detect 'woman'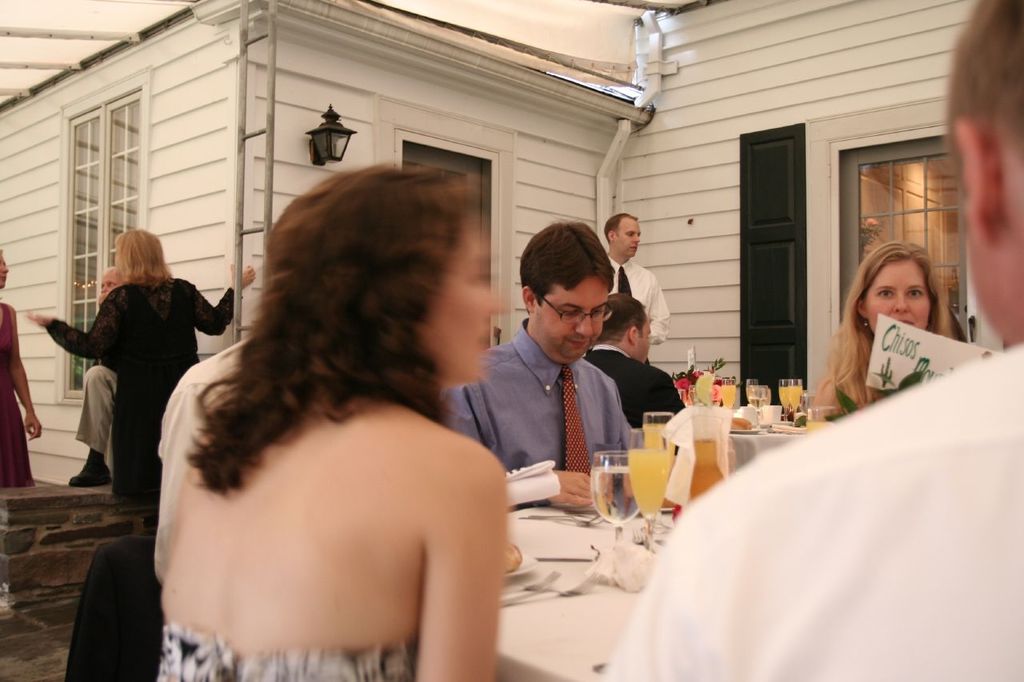
BBox(0, 247, 50, 489)
